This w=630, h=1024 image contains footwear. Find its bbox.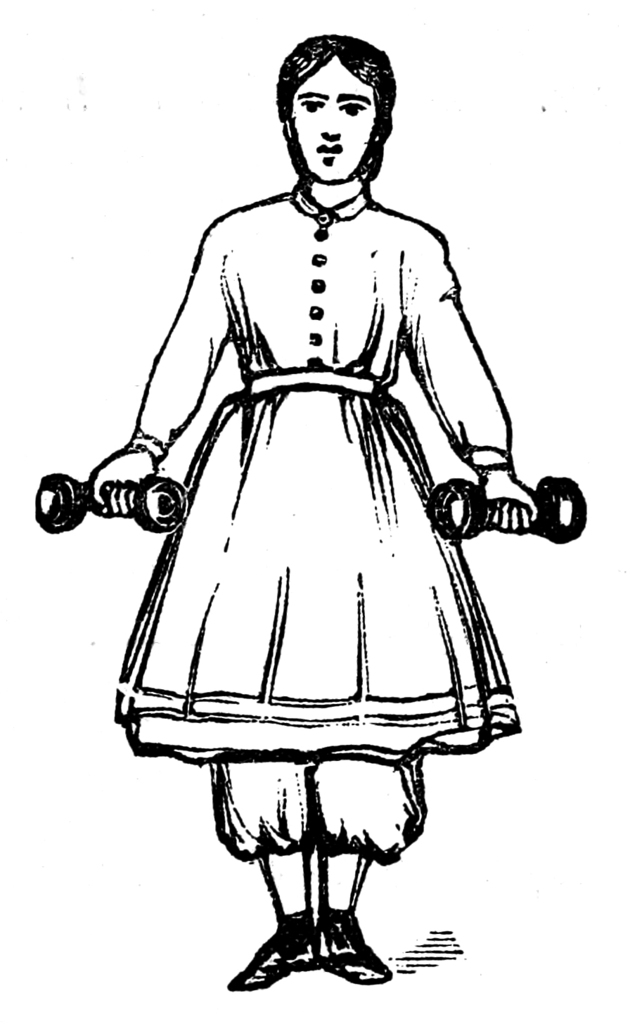
x1=315 y1=907 x2=392 y2=984.
